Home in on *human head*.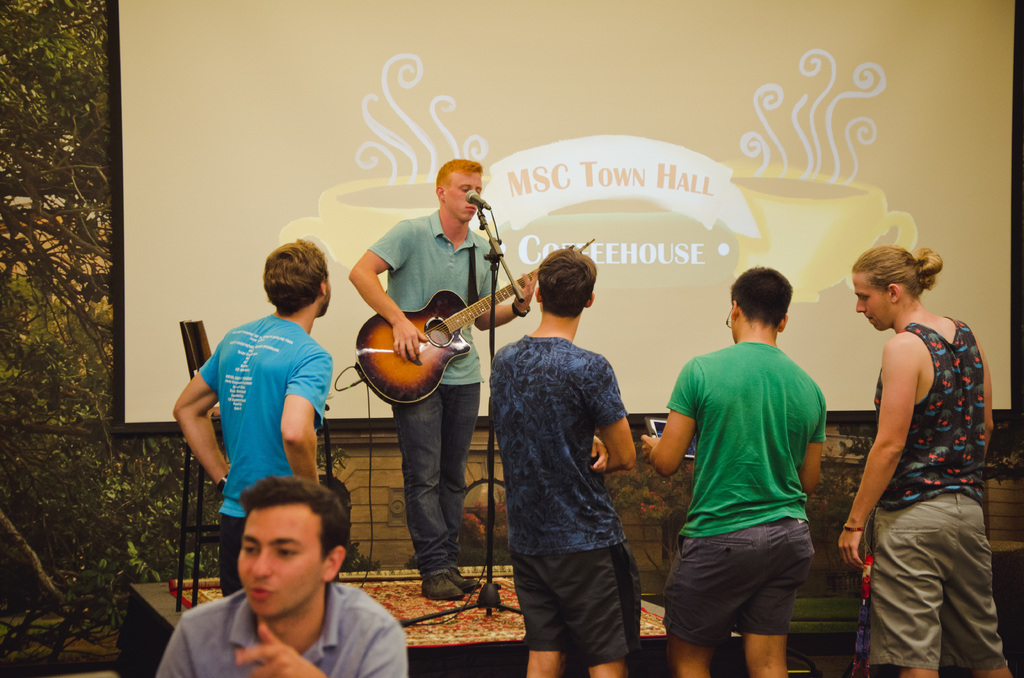
Homed in at bbox(536, 247, 600, 321).
